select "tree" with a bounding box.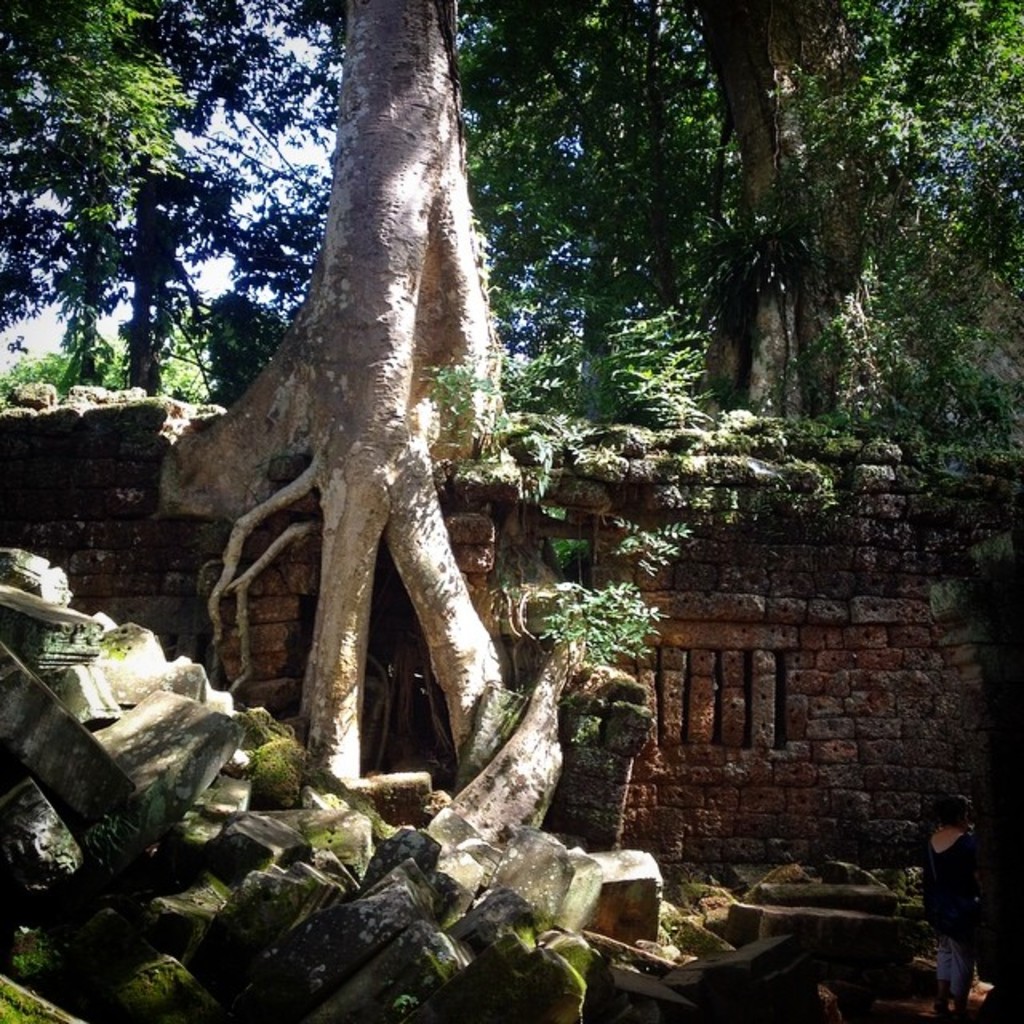
rect(29, 0, 768, 864).
